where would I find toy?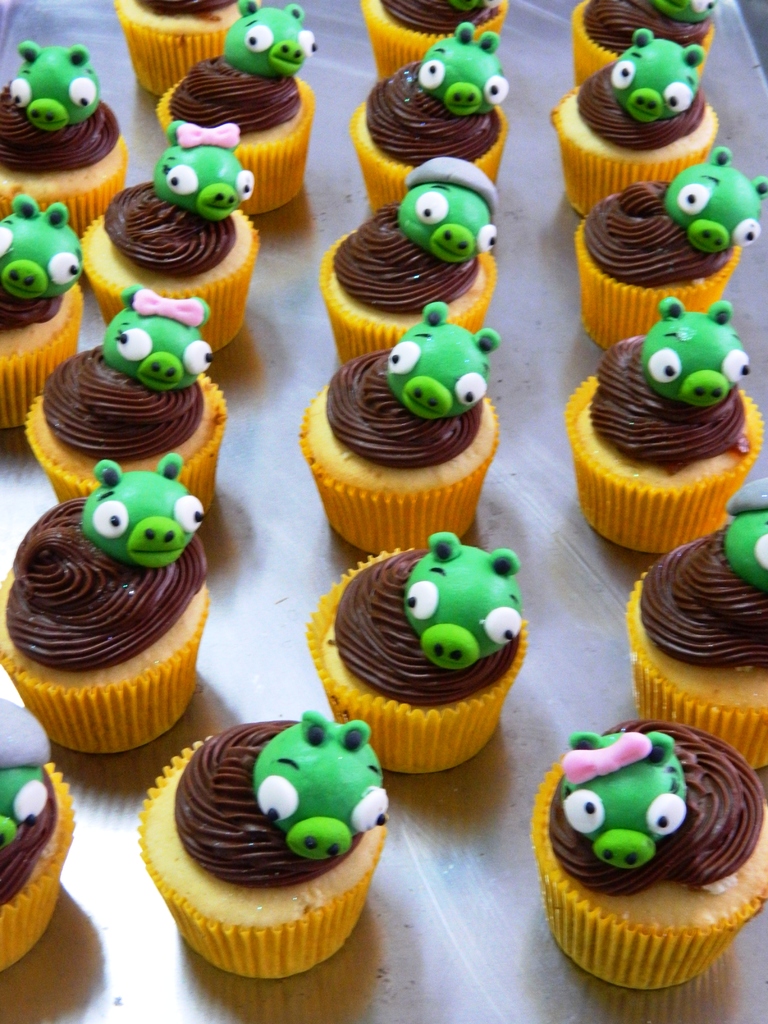
At x1=152, y1=120, x2=255, y2=223.
